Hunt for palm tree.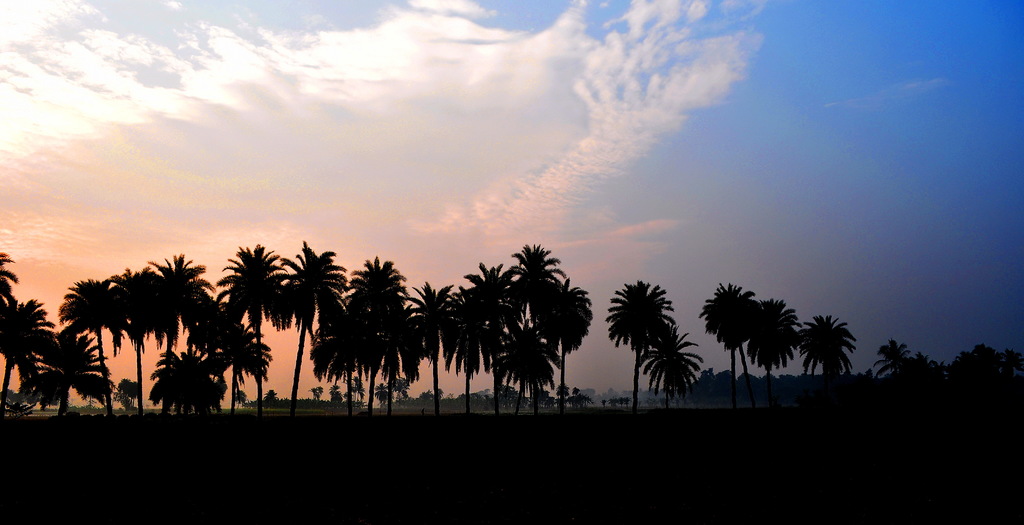
Hunted down at (left=787, top=309, right=851, bottom=382).
